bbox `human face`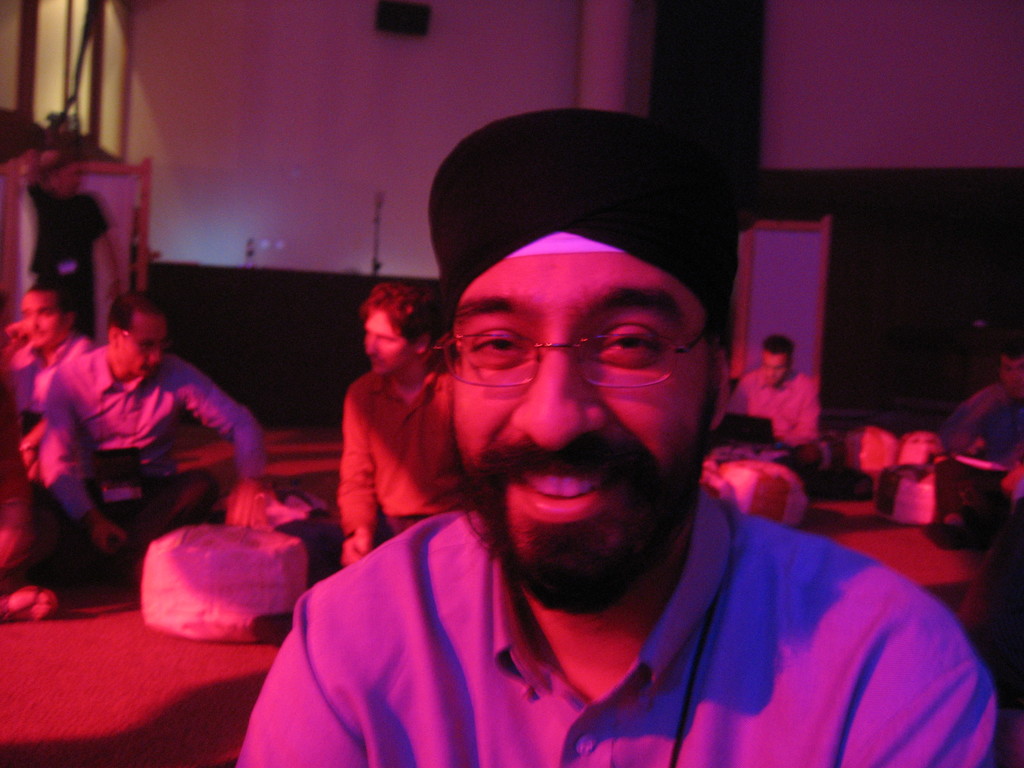
bbox=(109, 307, 163, 384)
